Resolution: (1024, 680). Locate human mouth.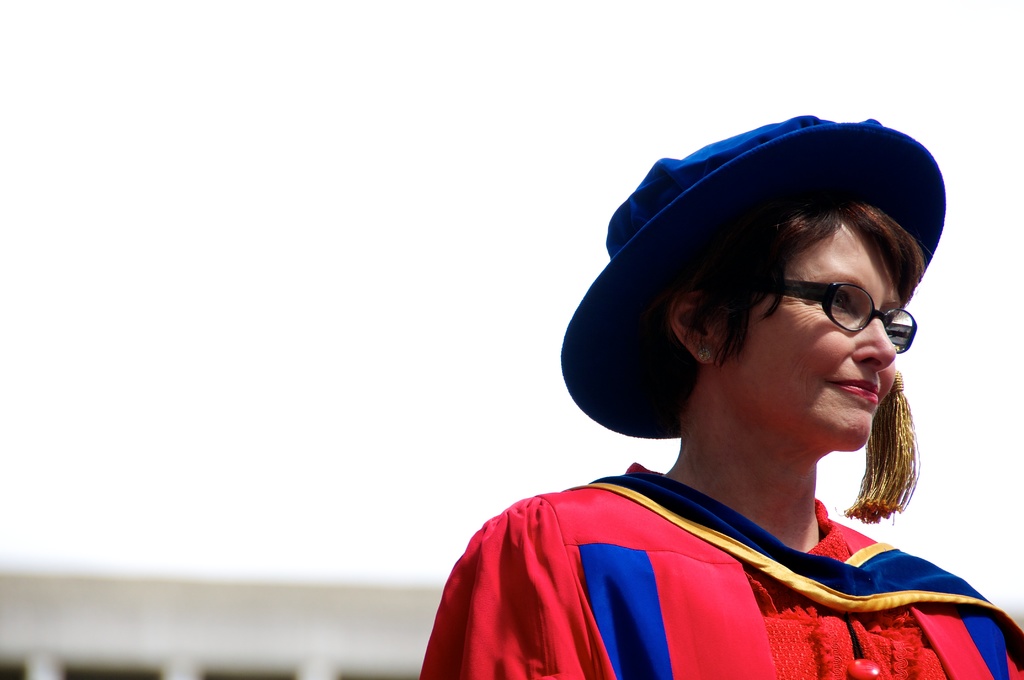
832,380,881,402.
